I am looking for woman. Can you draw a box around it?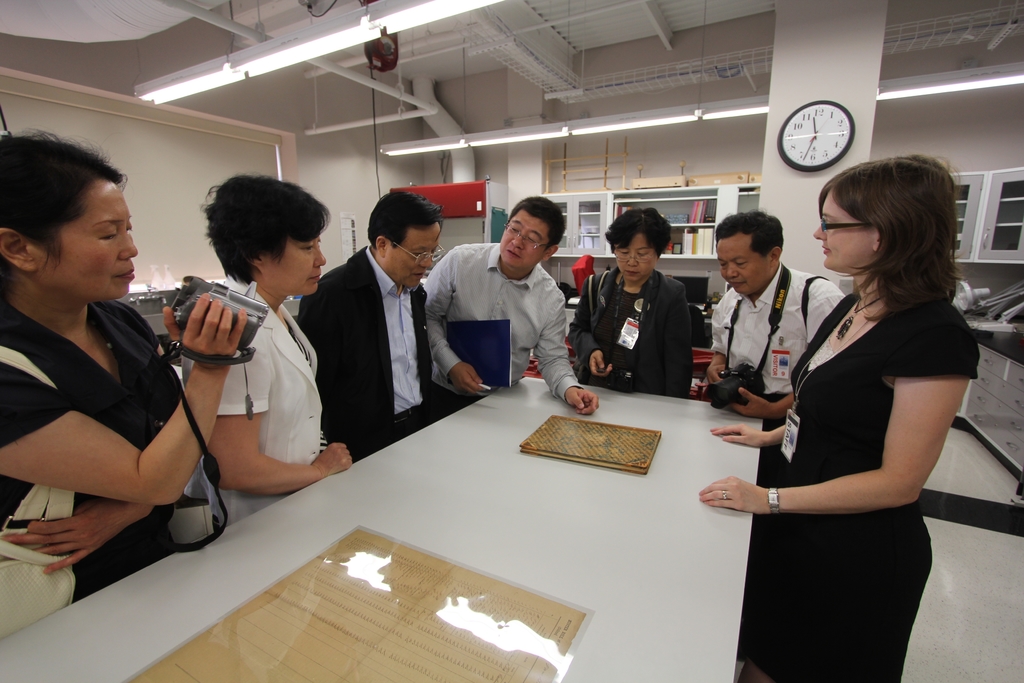
Sure, the bounding box is (left=0, top=128, right=246, bottom=646).
